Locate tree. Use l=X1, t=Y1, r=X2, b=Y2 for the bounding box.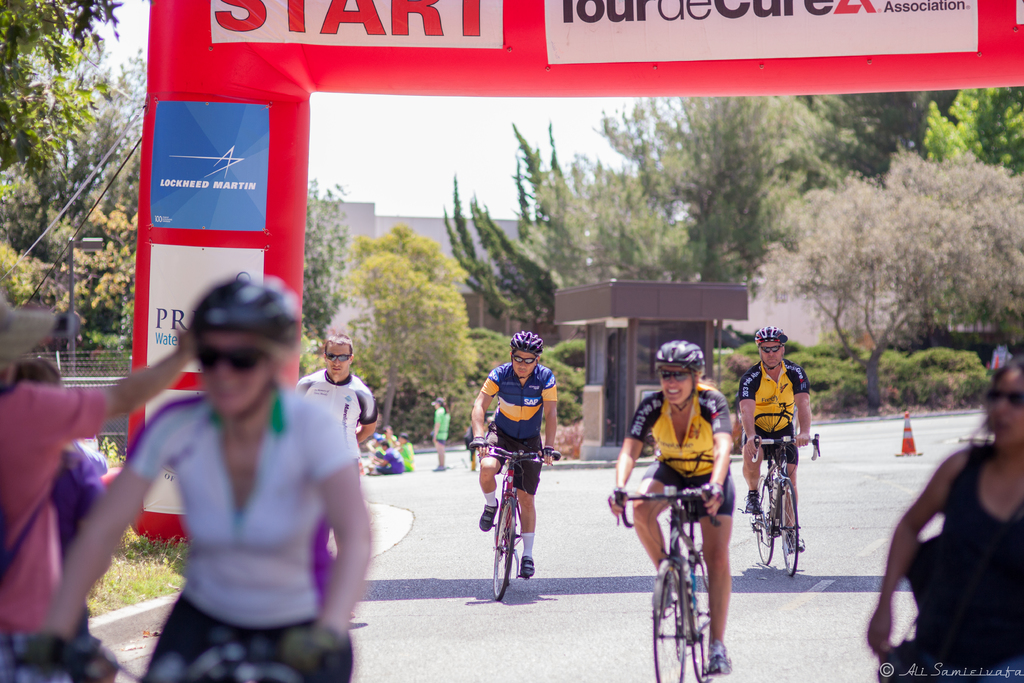
l=431, t=120, r=587, b=347.
